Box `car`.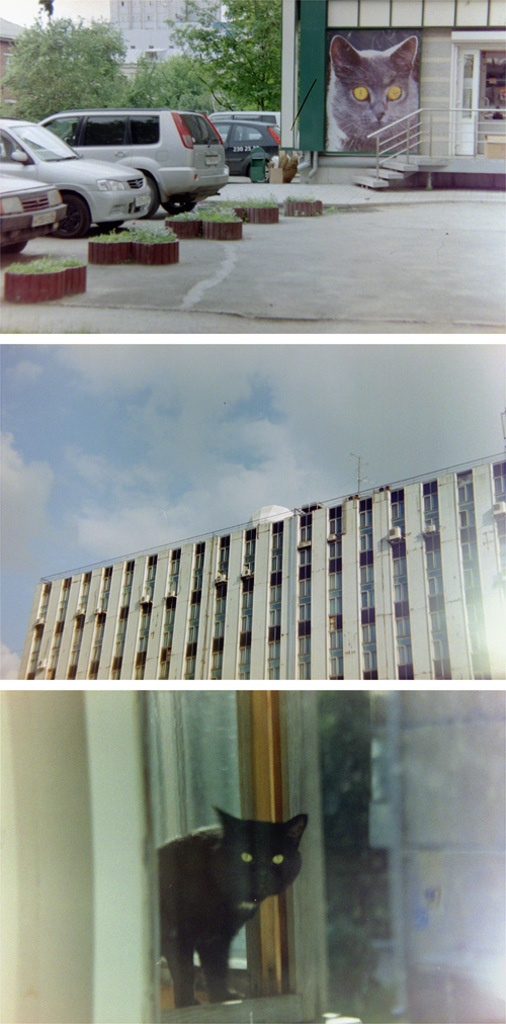
pyautogui.locateOnScreen(0, 117, 150, 237).
